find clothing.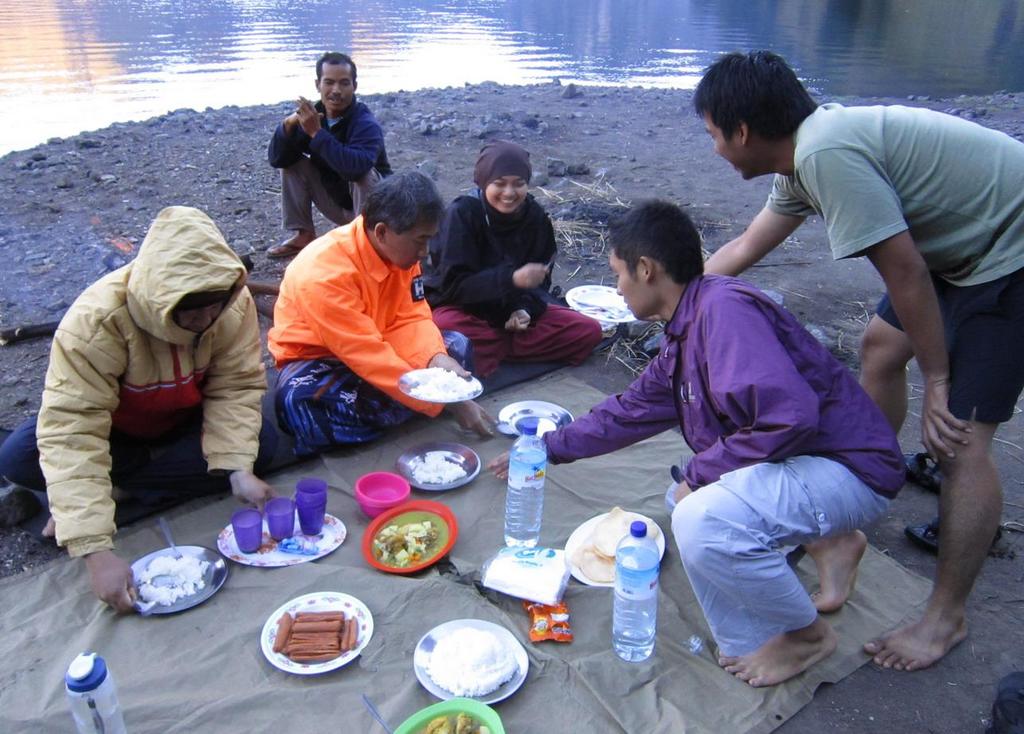
BBox(548, 273, 908, 656).
